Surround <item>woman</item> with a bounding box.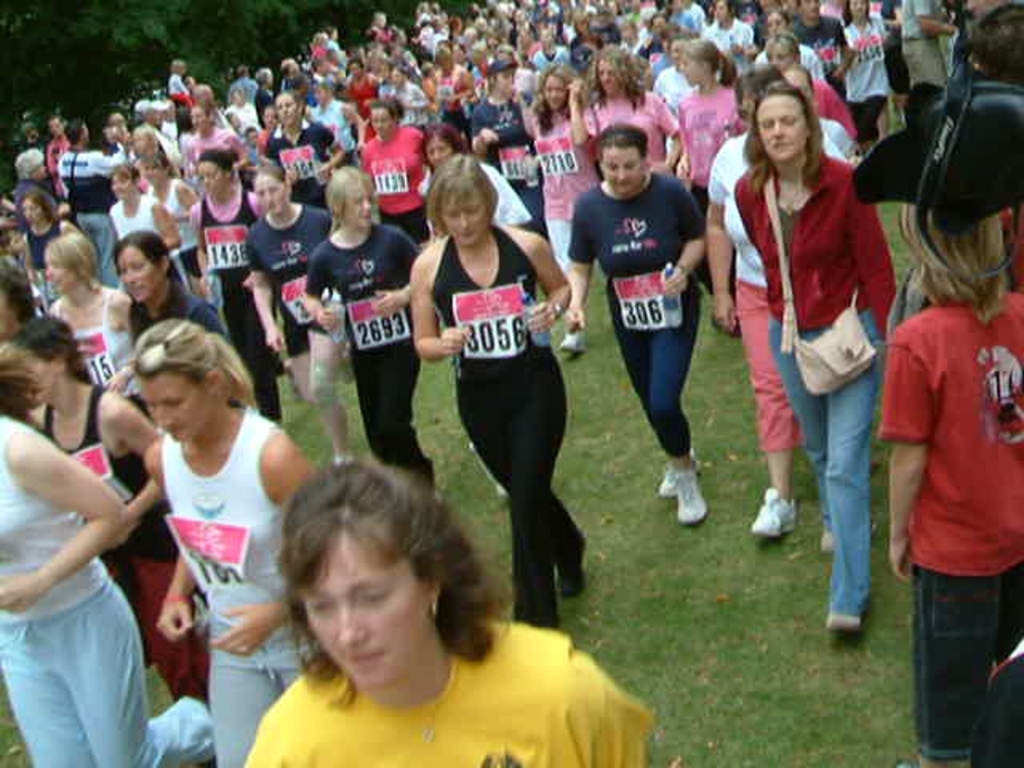
<region>314, 75, 360, 162</region>.
